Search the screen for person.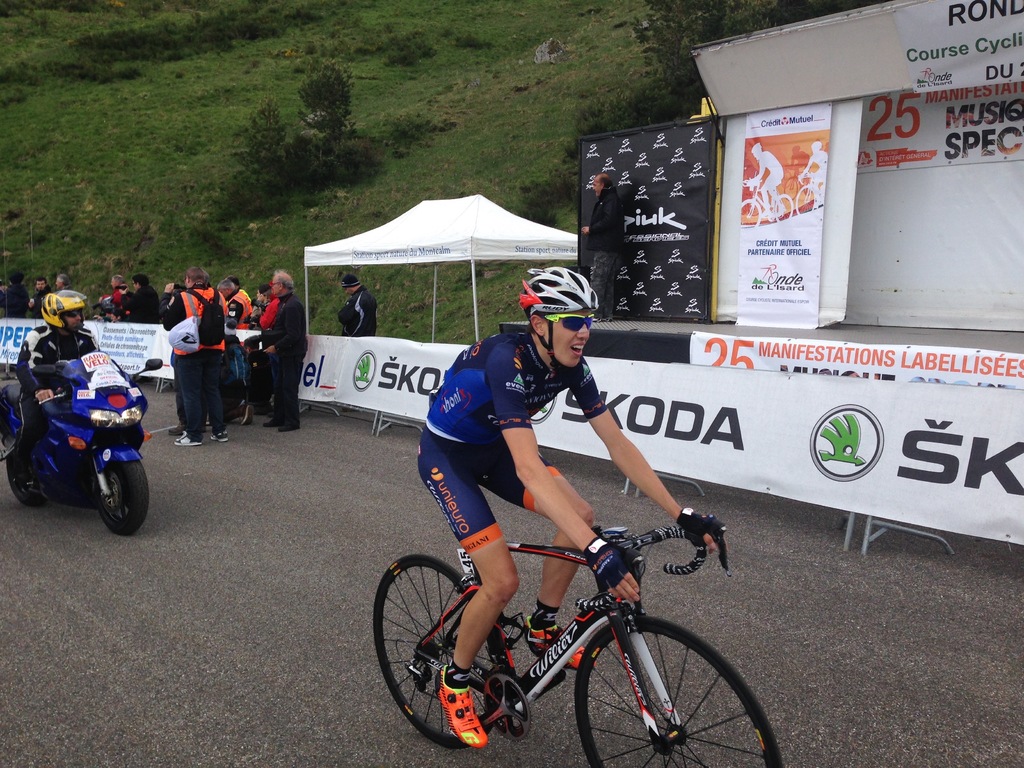
Found at (x1=248, y1=265, x2=312, y2=441).
